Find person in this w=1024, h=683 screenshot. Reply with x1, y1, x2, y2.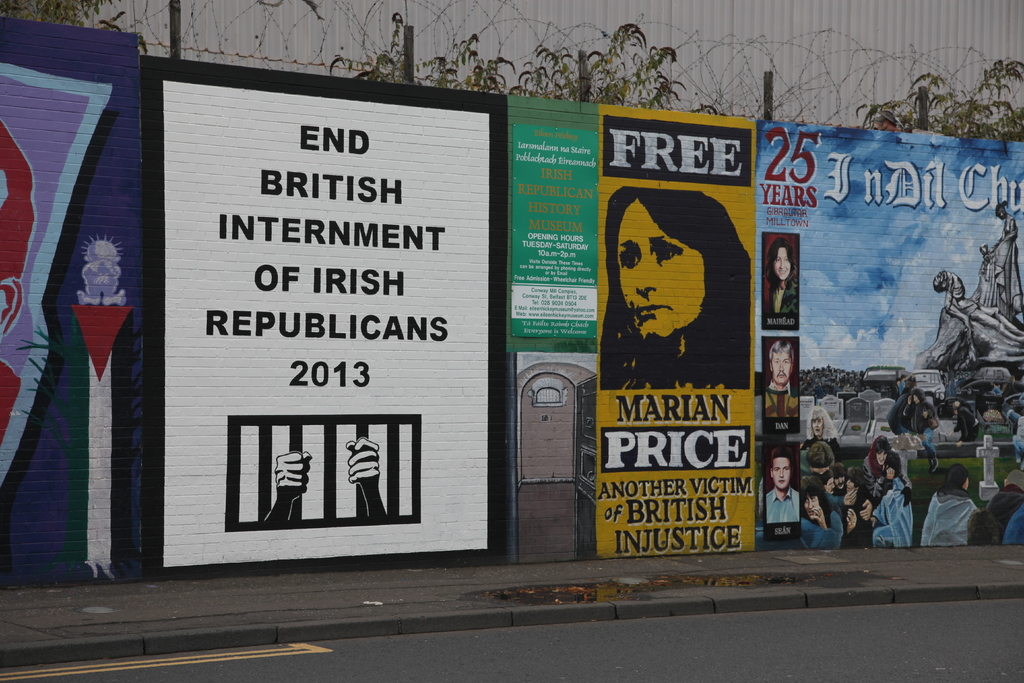
915, 465, 981, 546.
